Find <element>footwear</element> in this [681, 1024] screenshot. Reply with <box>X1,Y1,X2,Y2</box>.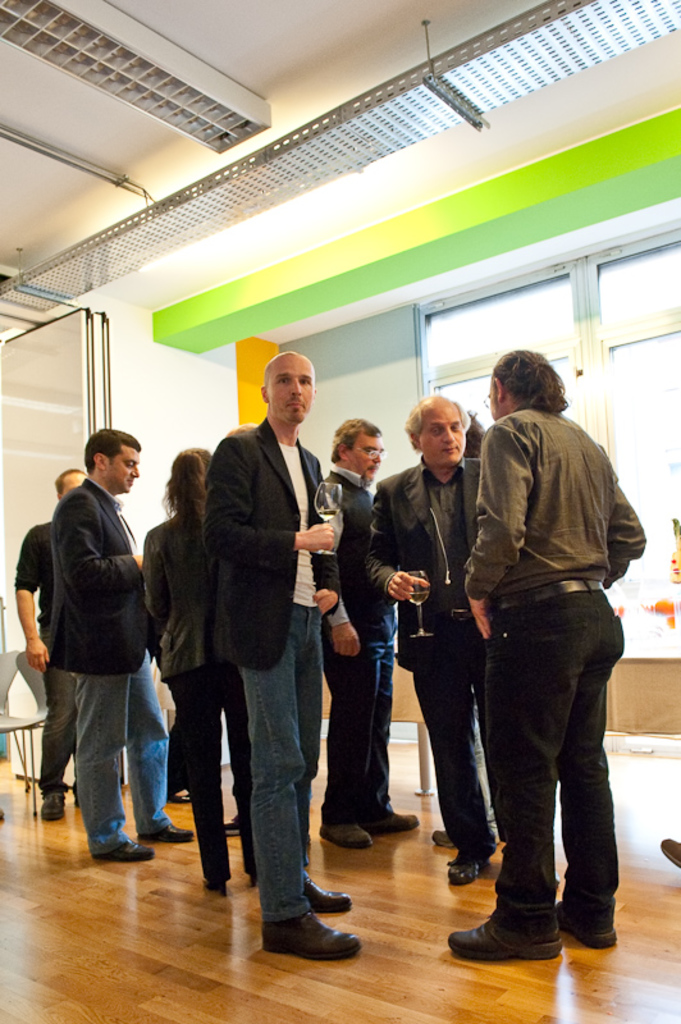
<box>445,910,568,964</box>.
